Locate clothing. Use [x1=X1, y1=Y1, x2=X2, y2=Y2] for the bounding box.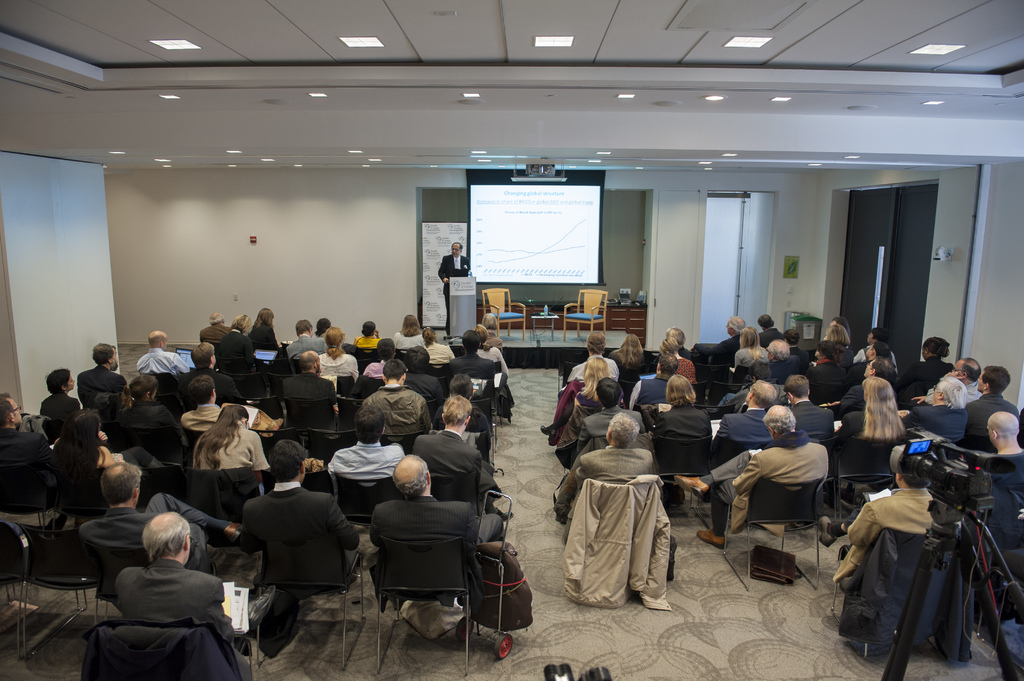
[x1=758, y1=323, x2=785, y2=347].
